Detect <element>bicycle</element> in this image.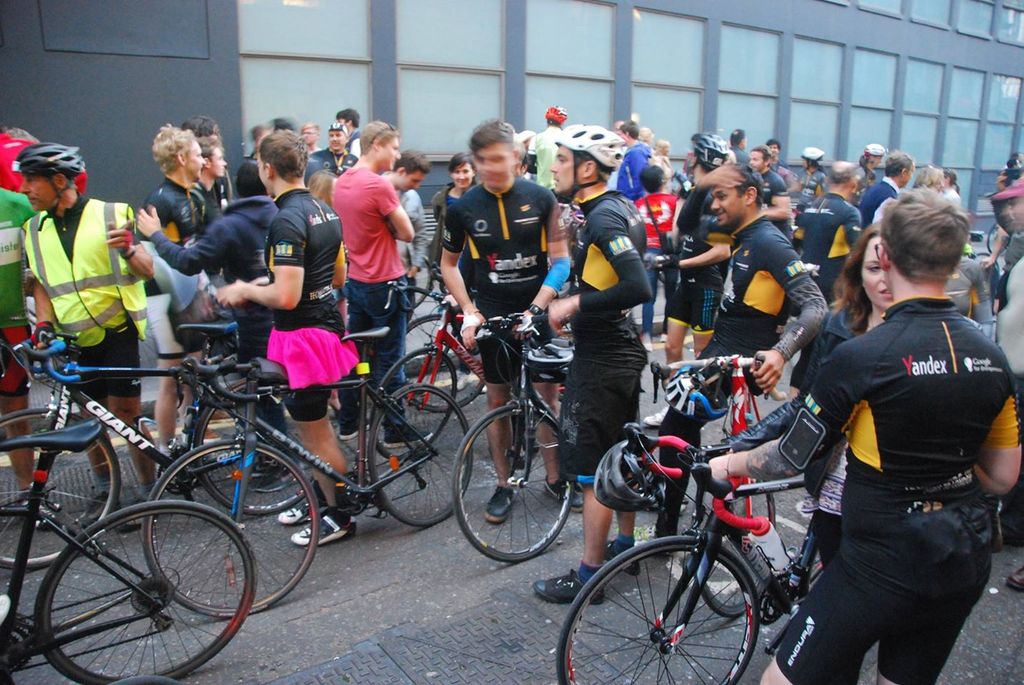
Detection: rect(0, 415, 260, 684).
